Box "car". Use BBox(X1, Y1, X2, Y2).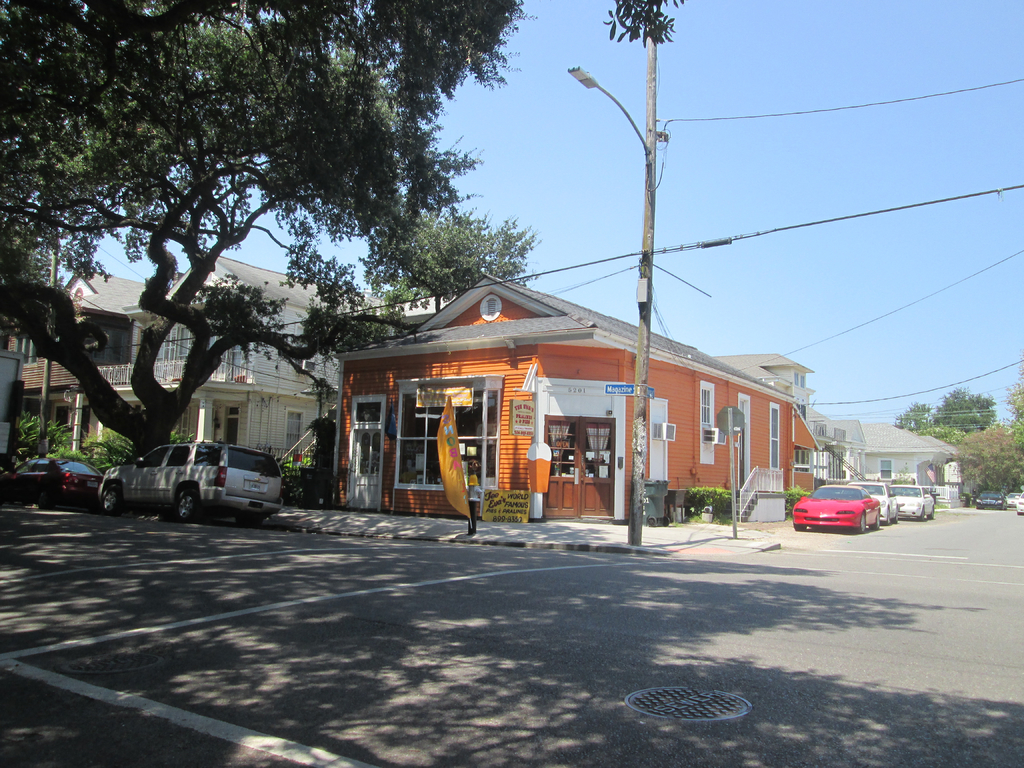
BBox(858, 481, 899, 521).
